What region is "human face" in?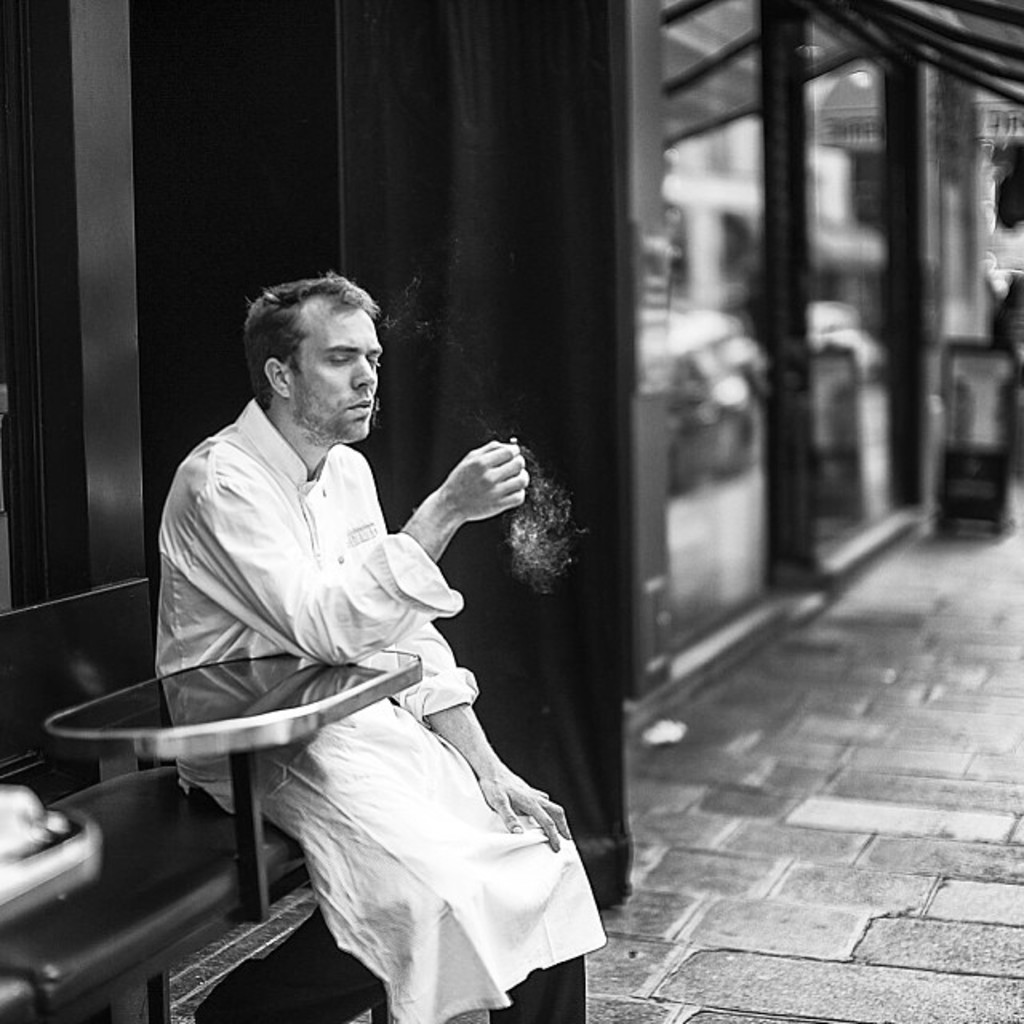
BBox(286, 306, 386, 445).
